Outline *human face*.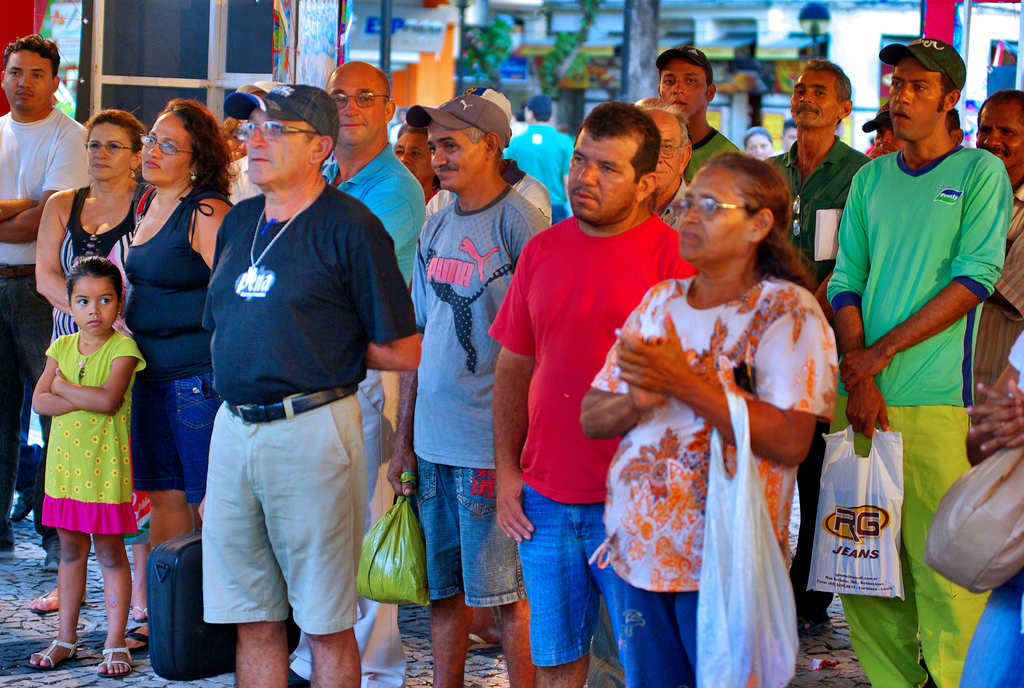
Outline: crop(886, 55, 947, 140).
